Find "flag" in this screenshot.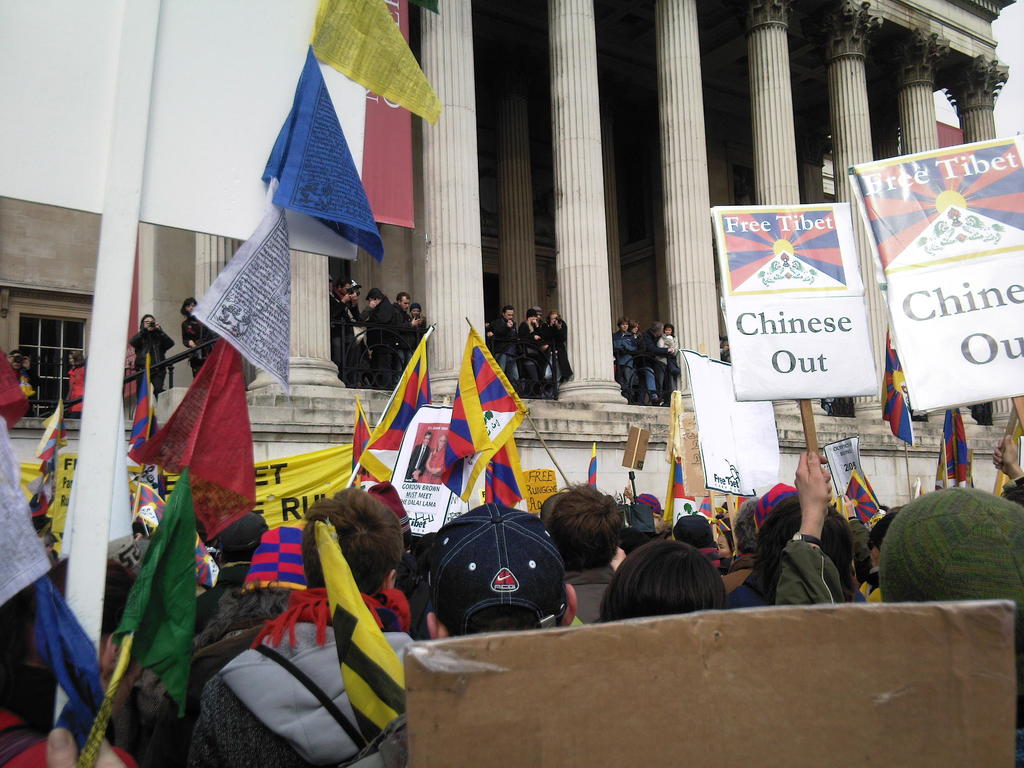
The bounding box for "flag" is <bbox>718, 204, 844, 290</bbox>.
